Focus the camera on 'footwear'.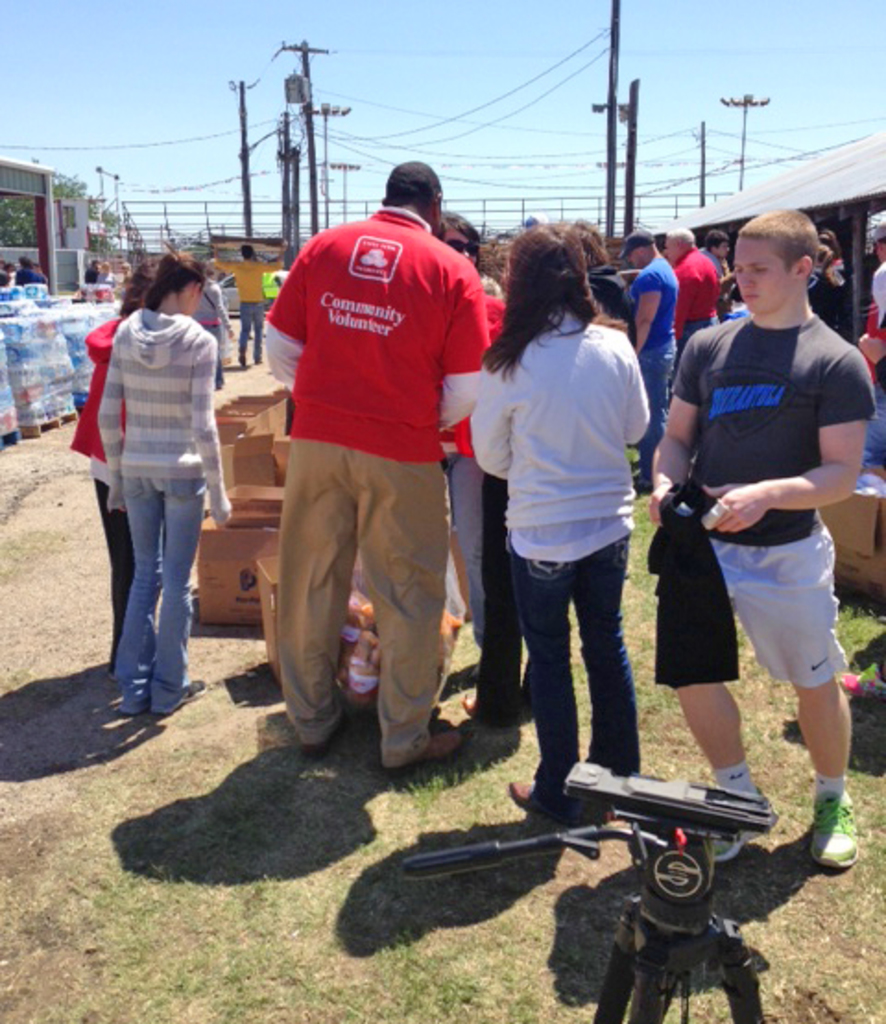
Focus region: 805/793/860/875.
